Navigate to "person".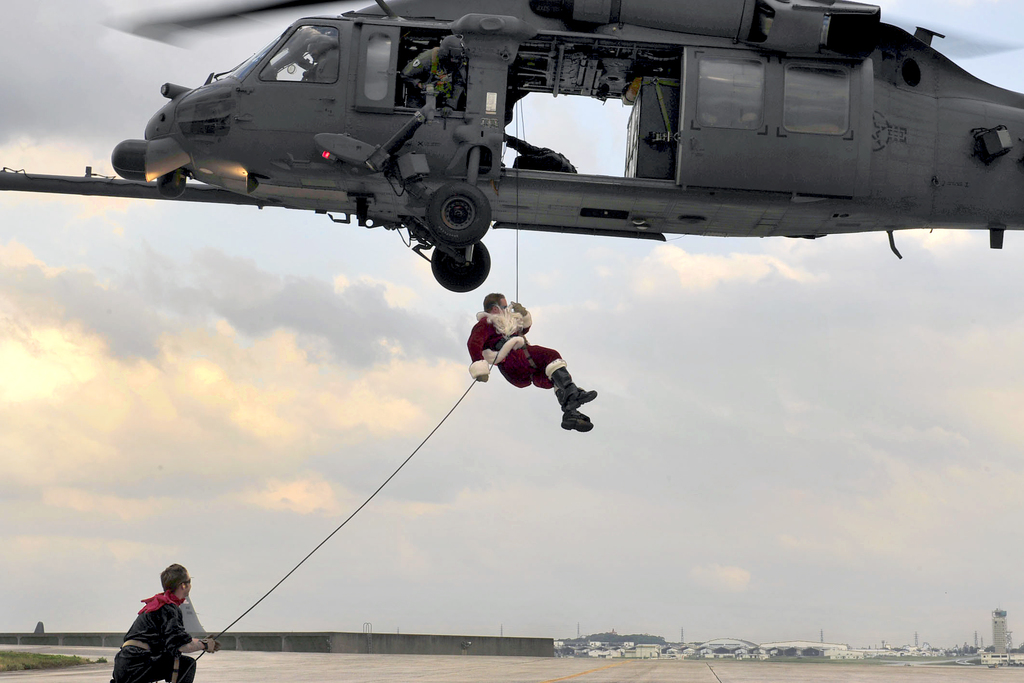
Navigation target: locate(113, 557, 220, 682).
